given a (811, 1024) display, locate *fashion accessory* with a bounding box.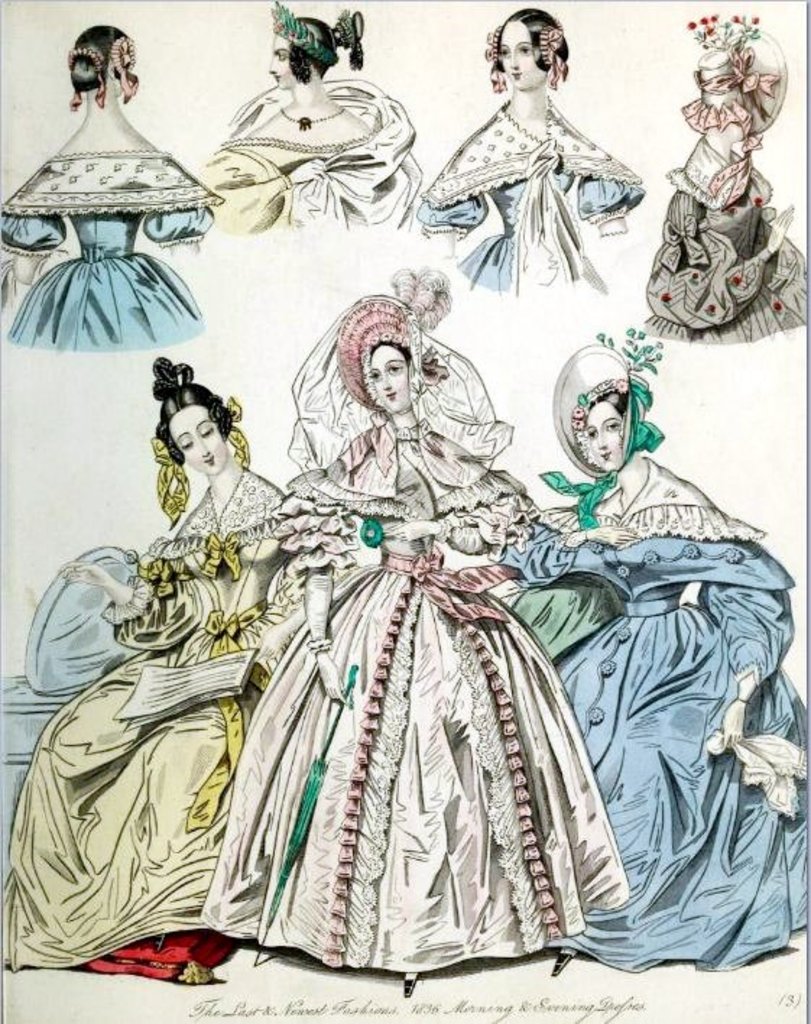
Located: rect(685, 10, 791, 152).
